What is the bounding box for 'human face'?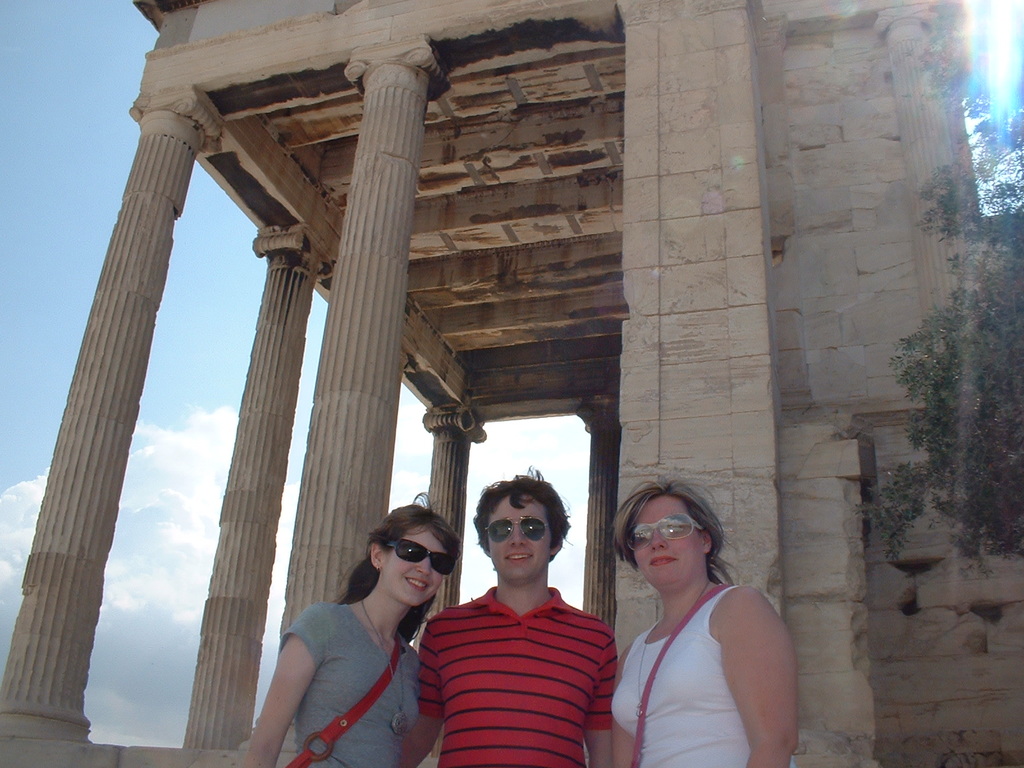
left=375, top=525, right=447, bottom=614.
